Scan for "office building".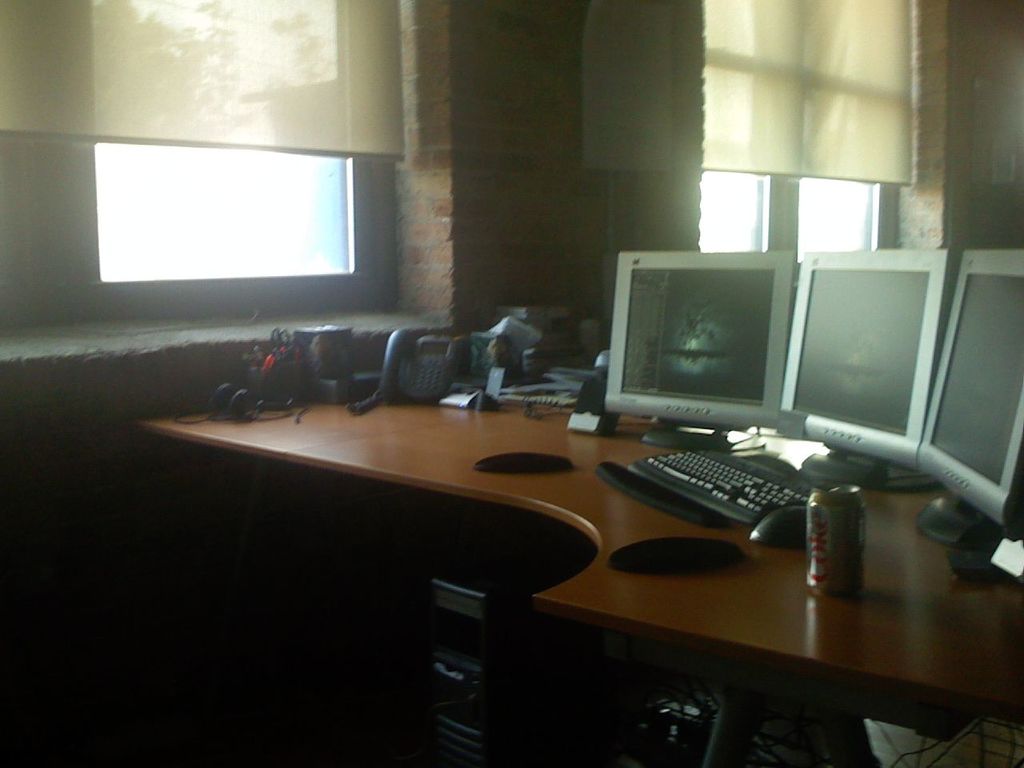
Scan result: 0/49/1023/767.
